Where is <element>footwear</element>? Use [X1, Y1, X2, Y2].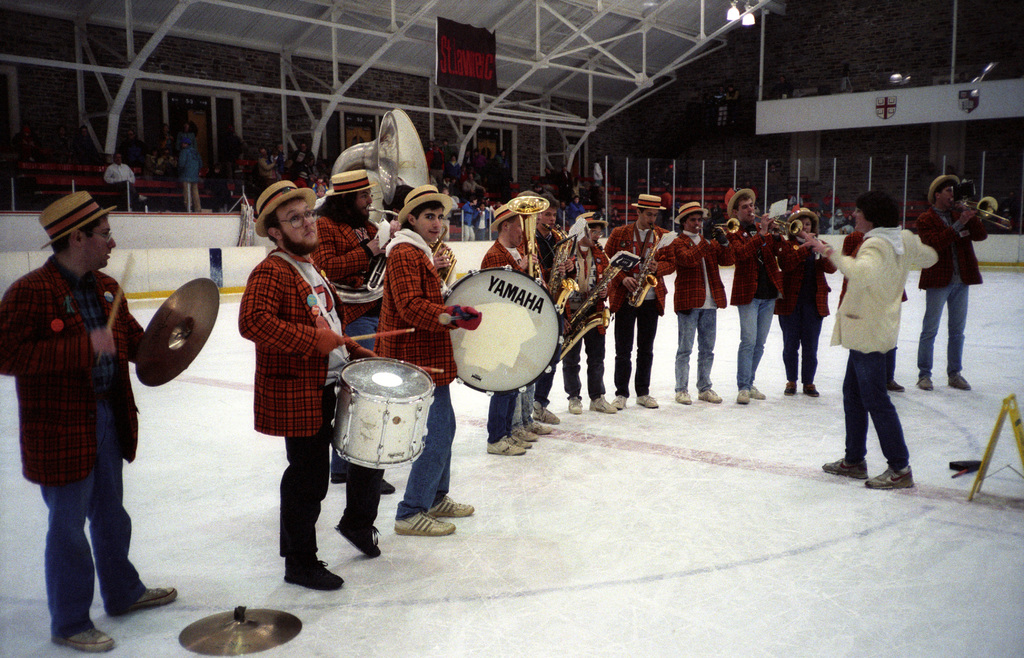
[676, 388, 692, 405].
